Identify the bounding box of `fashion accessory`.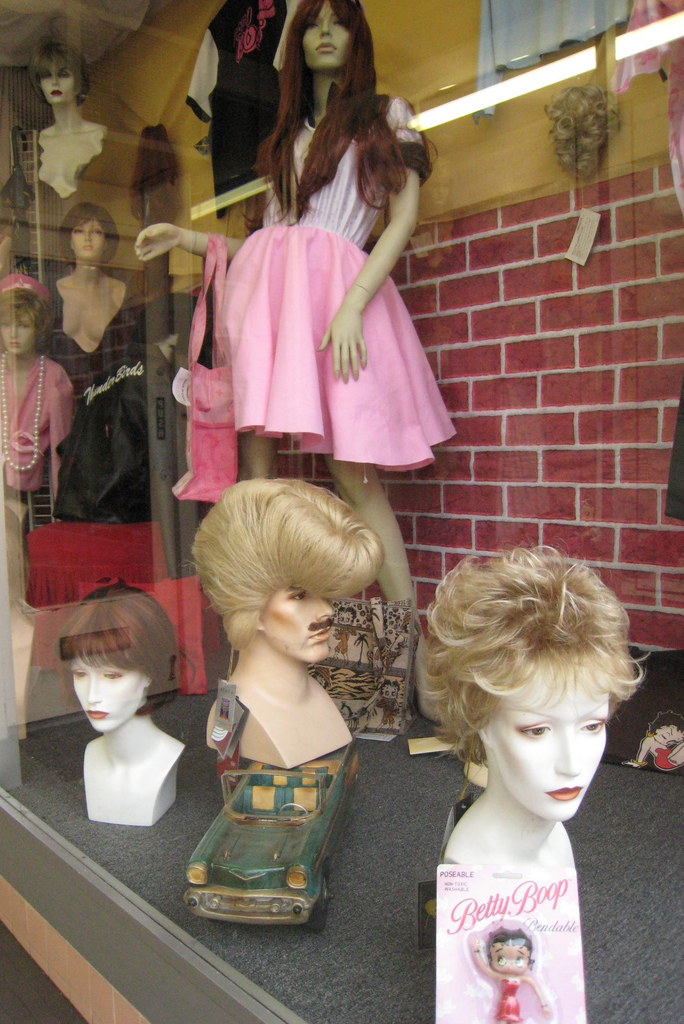
BBox(0, 267, 53, 333).
